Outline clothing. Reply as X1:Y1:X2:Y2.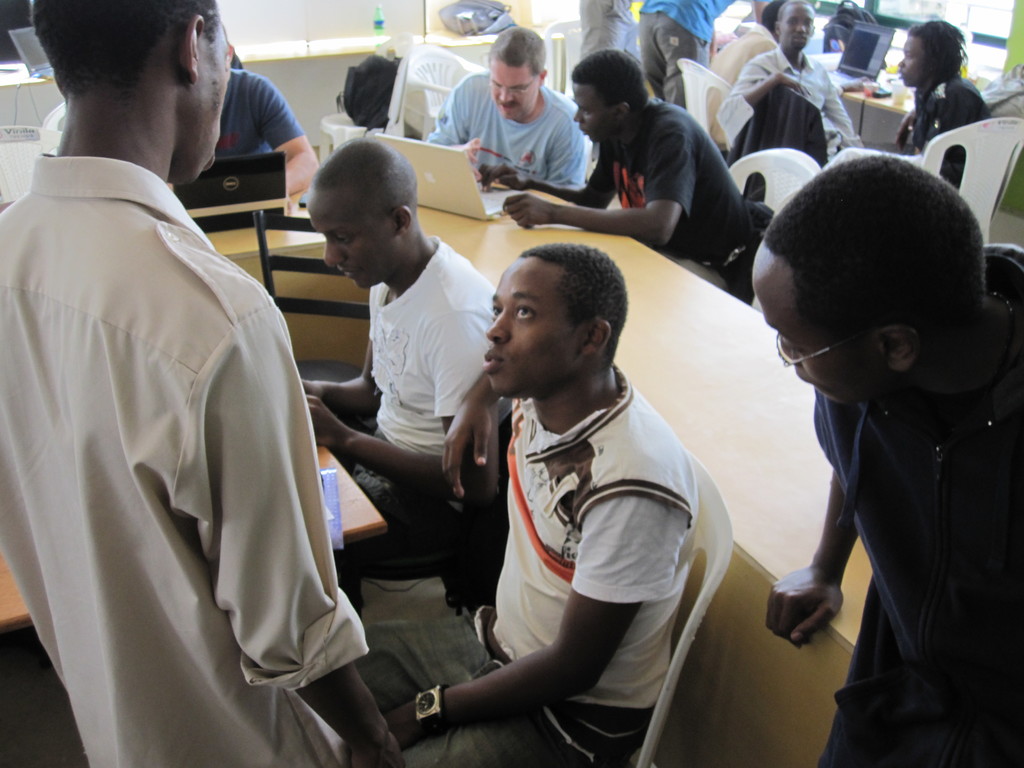
342:238:499:556.
